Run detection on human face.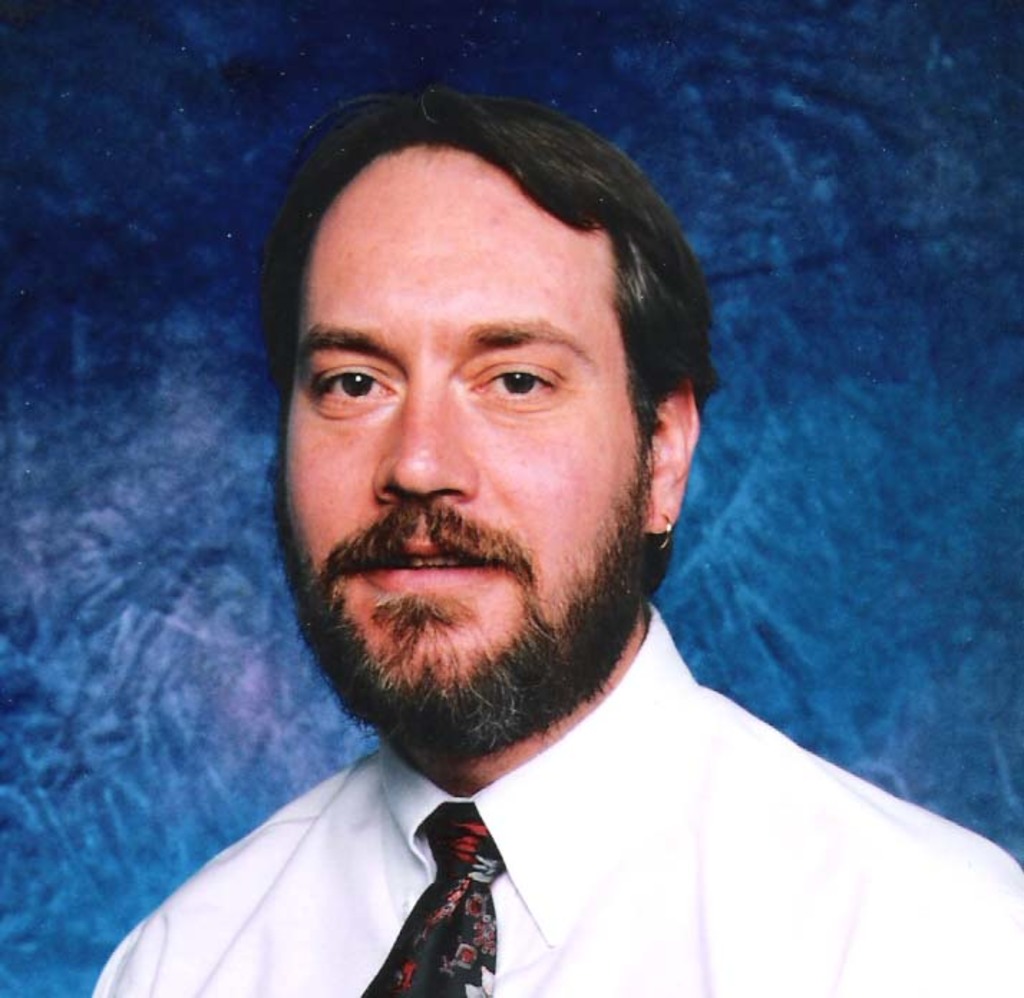
Result: l=290, t=151, r=644, b=740.
